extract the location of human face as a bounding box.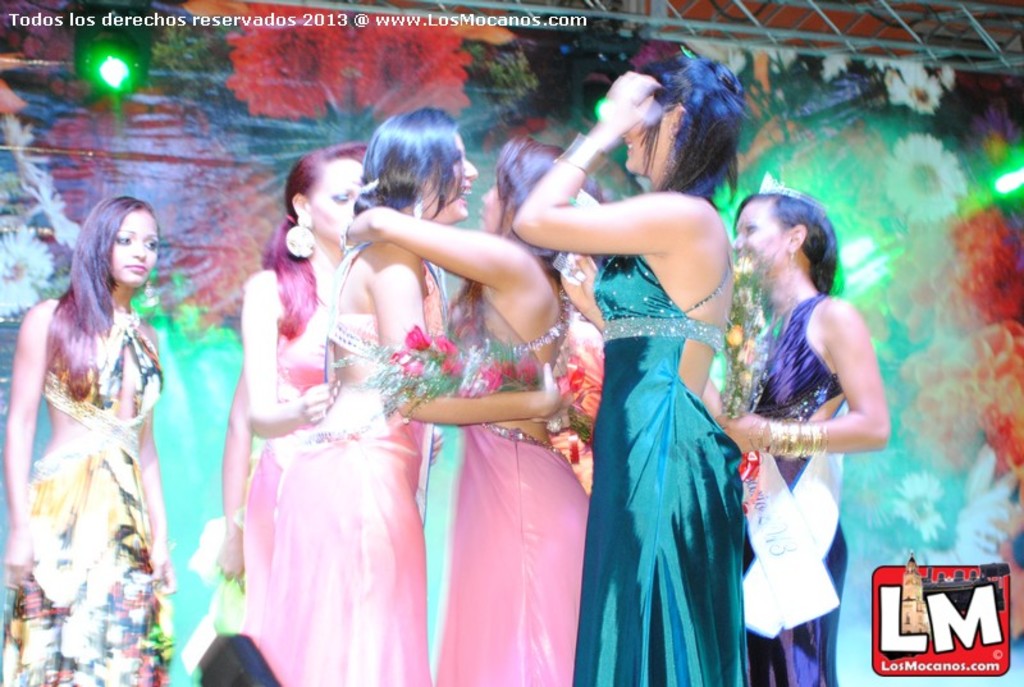
429:141:481:219.
